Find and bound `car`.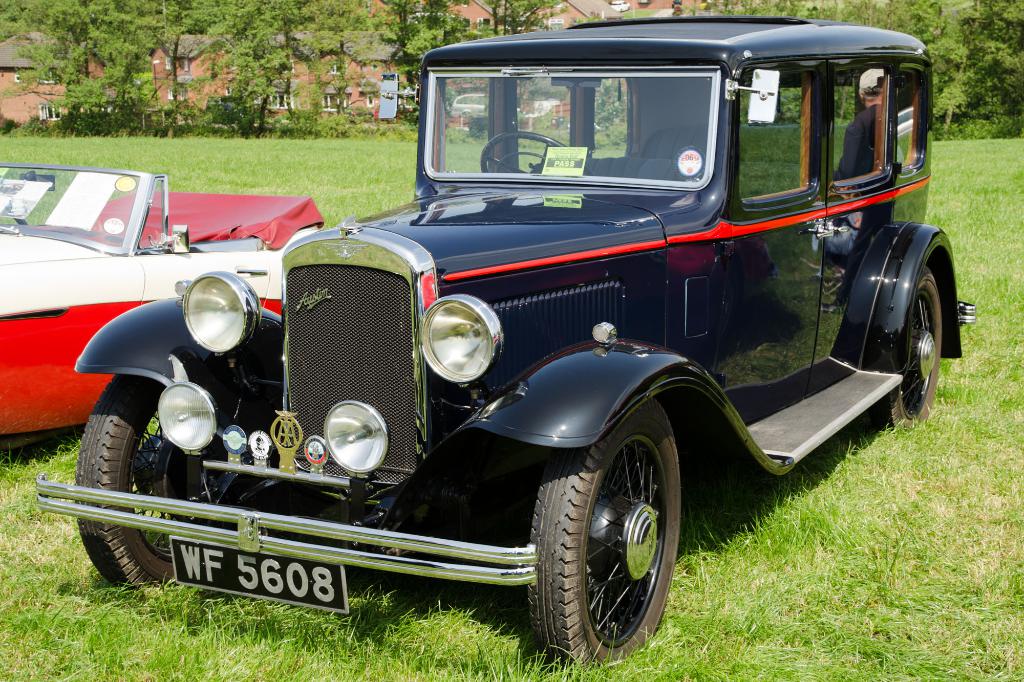
Bound: l=0, t=160, r=325, b=451.
